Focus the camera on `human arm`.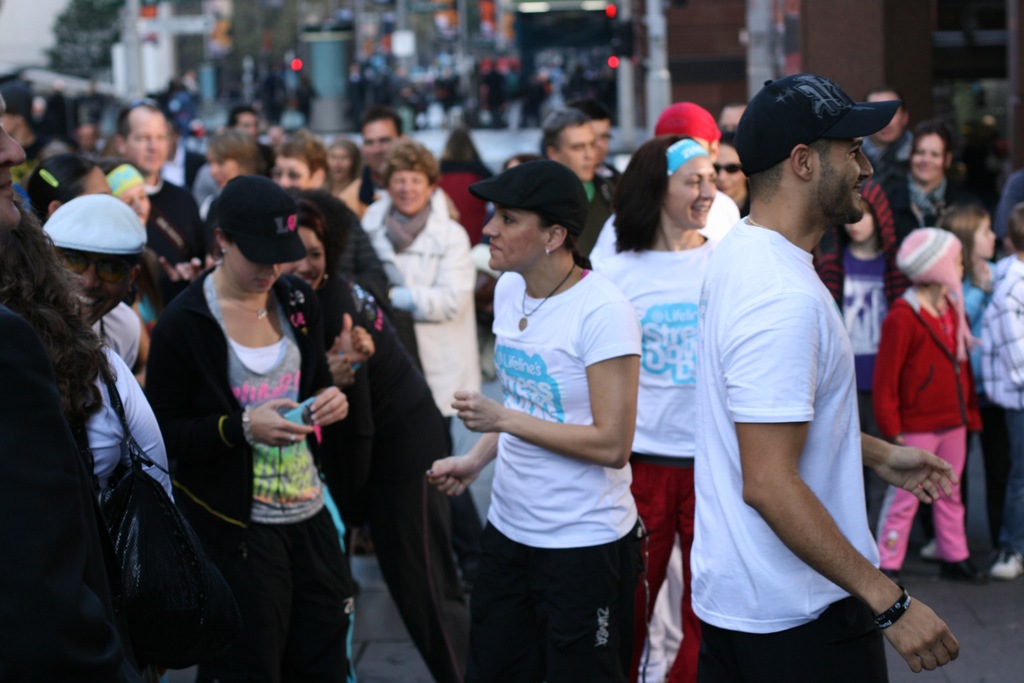
Focus region: box=[319, 312, 379, 366].
